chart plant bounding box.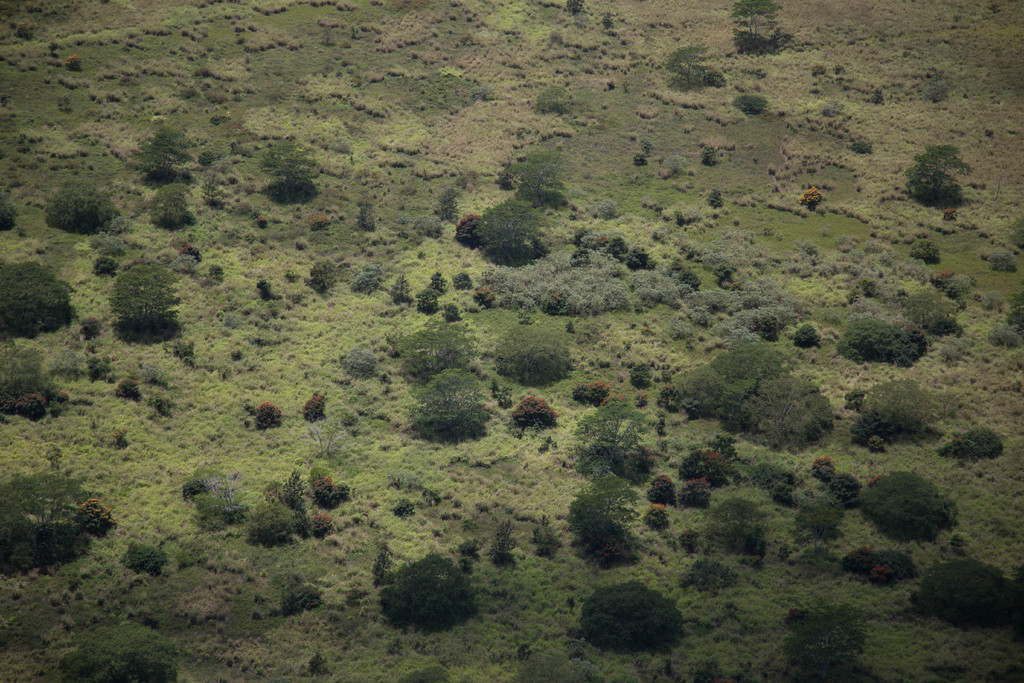
Charted: x1=506 y1=391 x2=563 y2=425.
